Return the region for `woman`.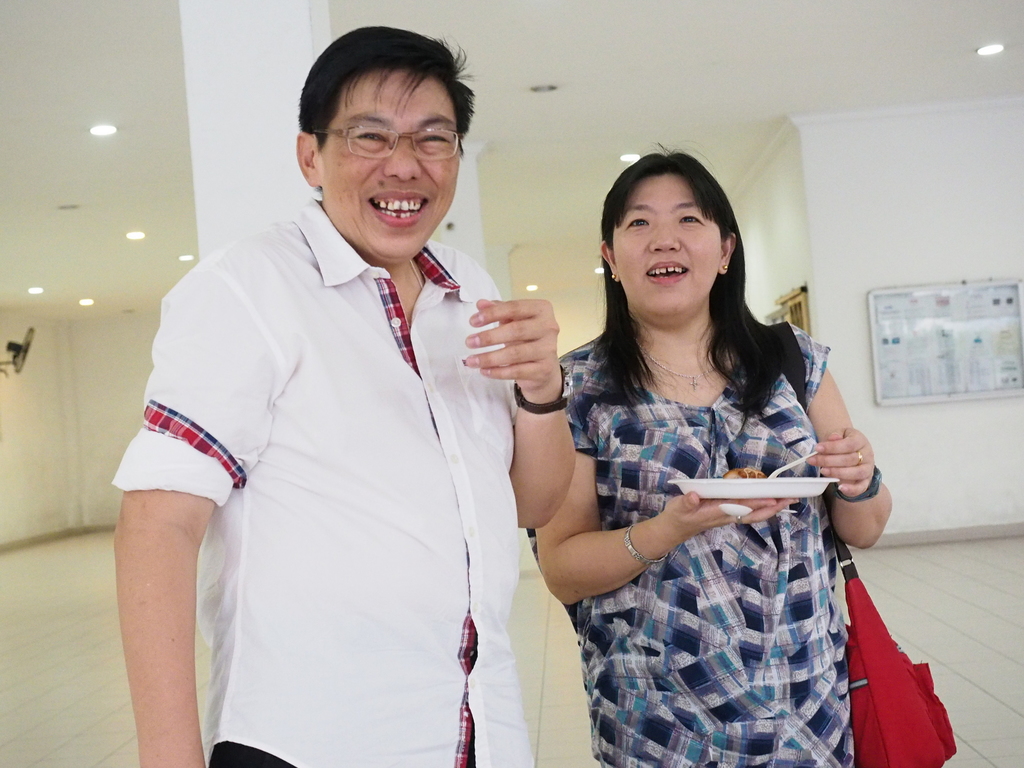
538 147 860 664.
